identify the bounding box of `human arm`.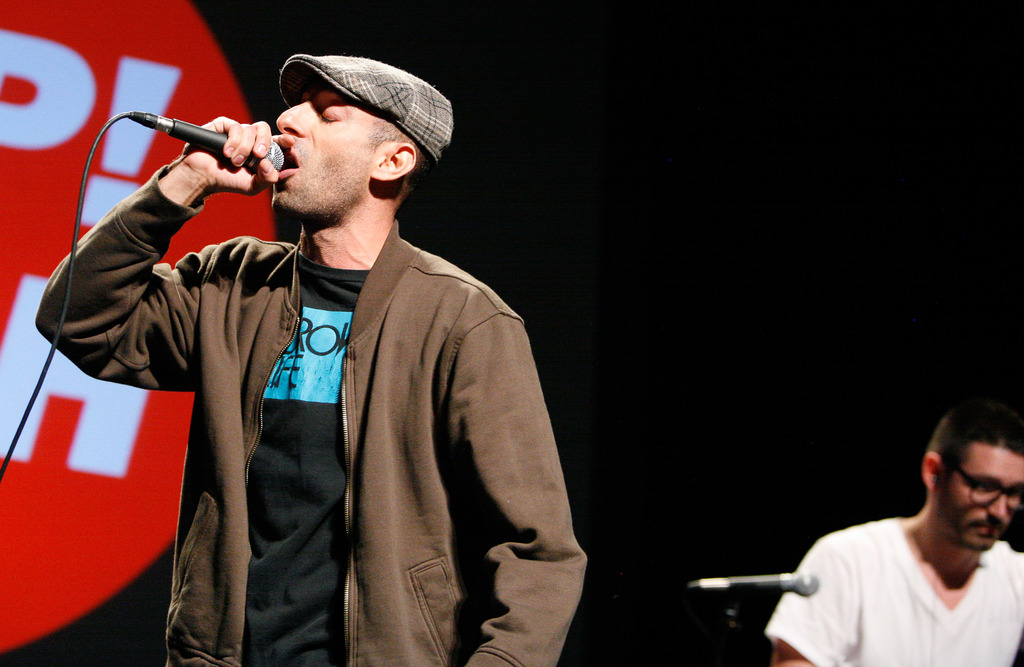
{"left": 765, "top": 534, "right": 853, "bottom": 666}.
